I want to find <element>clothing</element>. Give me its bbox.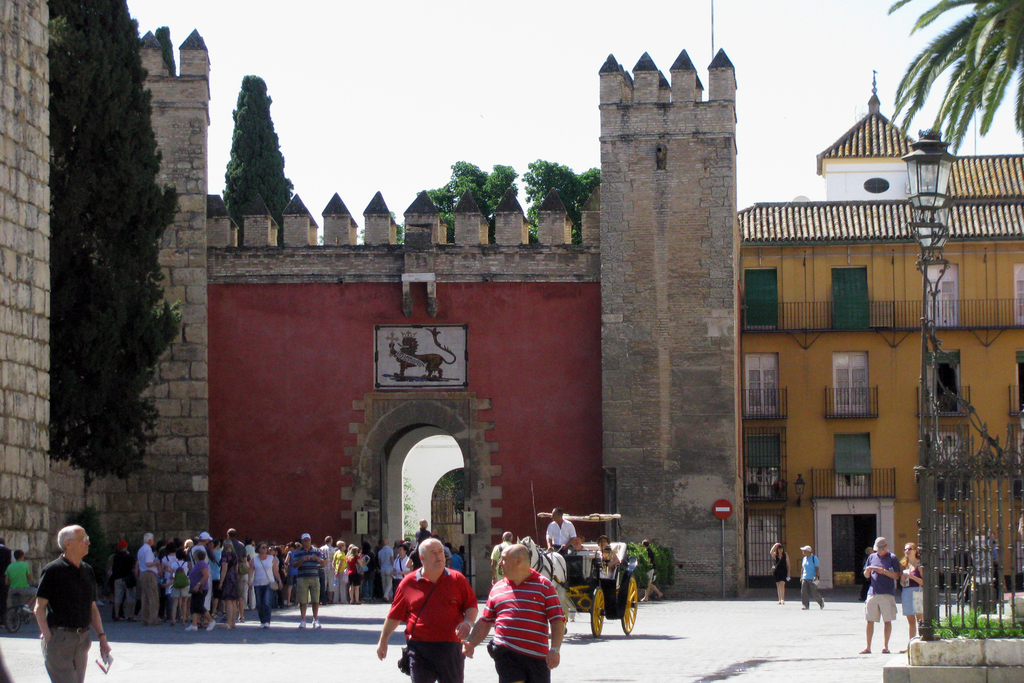
(544, 521, 577, 555).
